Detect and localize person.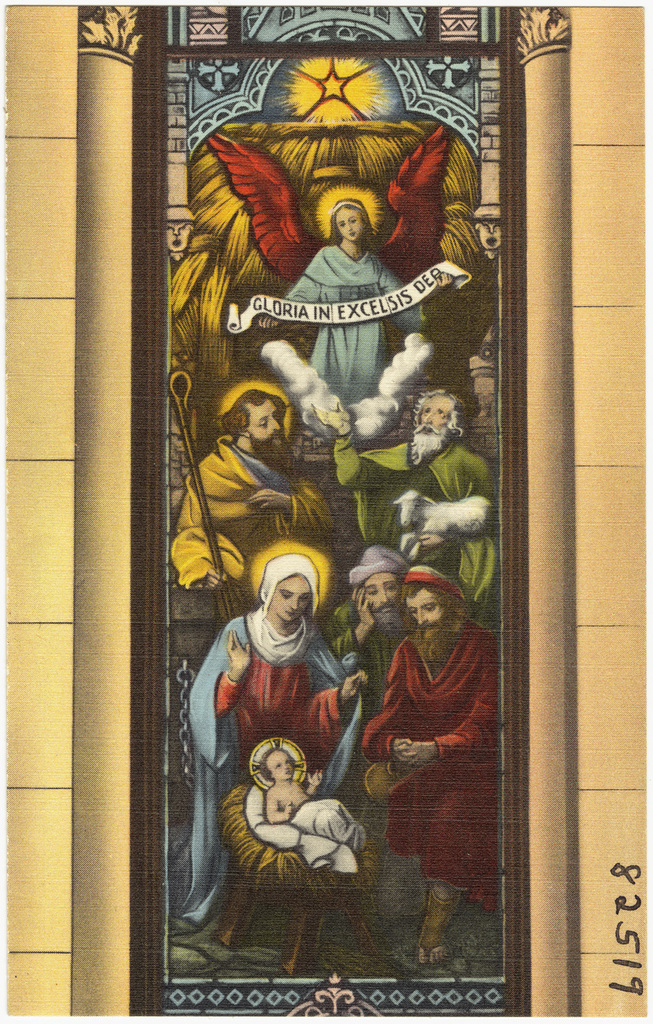
Localized at <box>179,545,375,926</box>.
